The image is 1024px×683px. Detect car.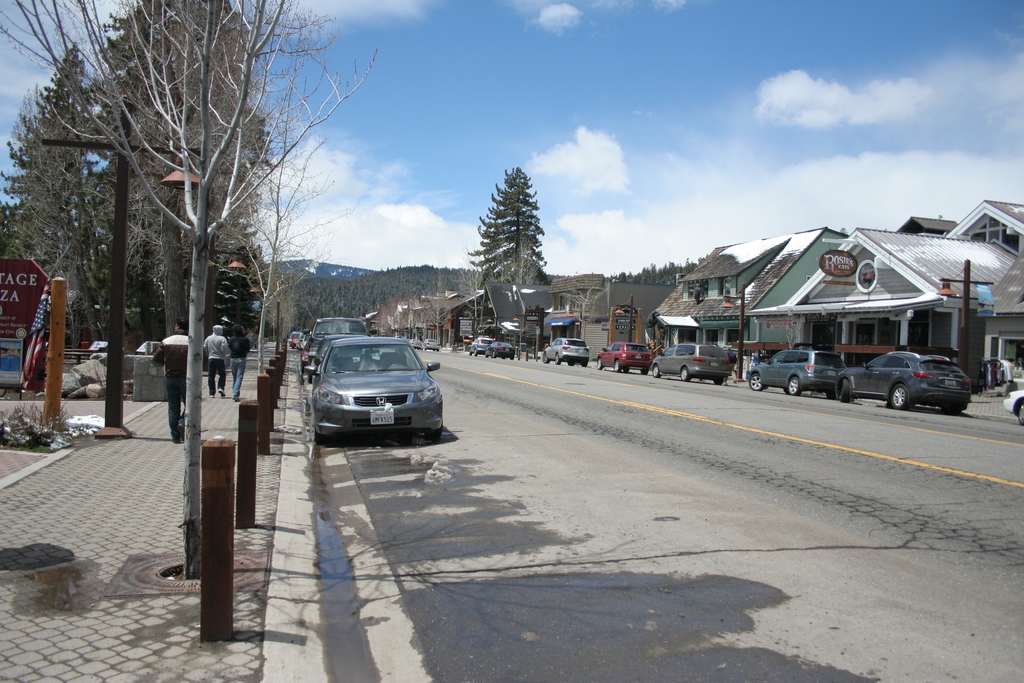
Detection: Rect(541, 337, 590, 363).
